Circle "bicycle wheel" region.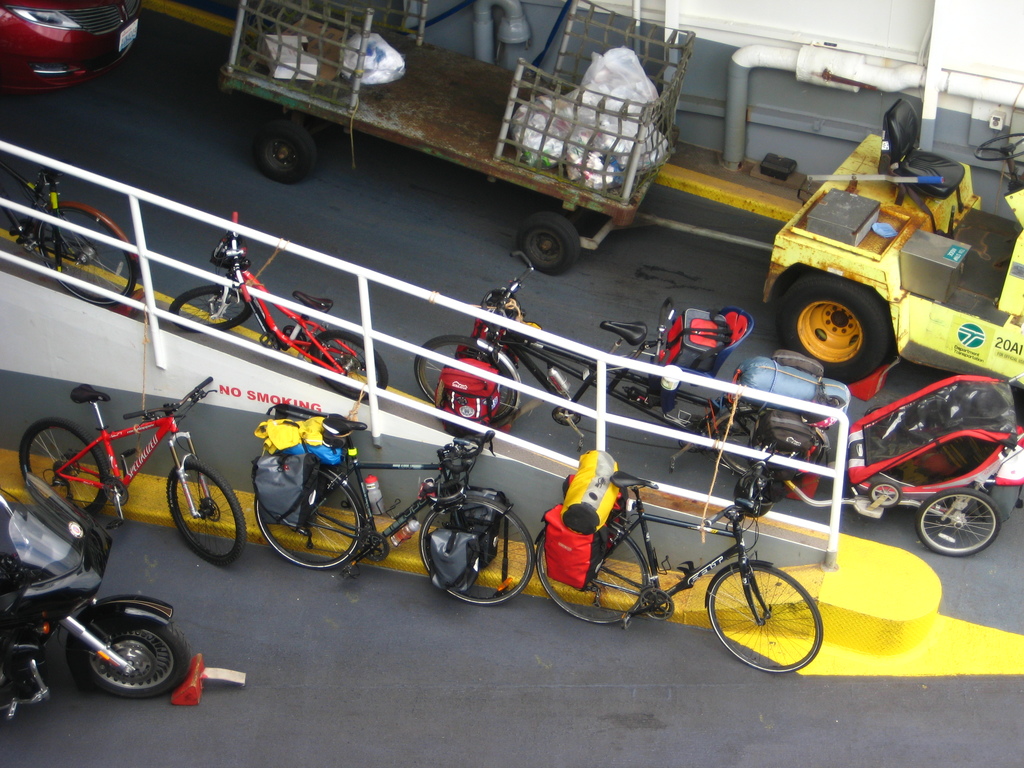
Region: <region>717, 563, 811, 672</region>.
